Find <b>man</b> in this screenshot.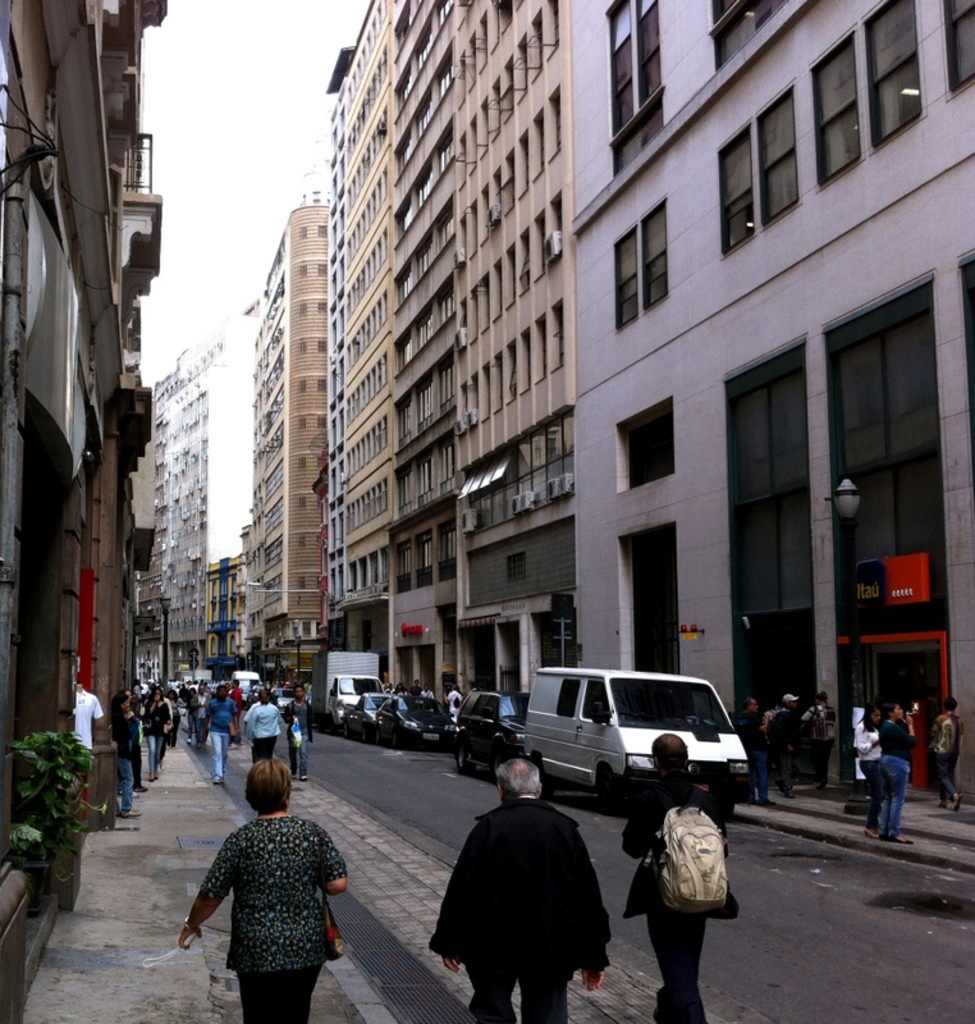
The bounding box for <b>man</b> is (left=772, top=692, right=795, bottom=794).
